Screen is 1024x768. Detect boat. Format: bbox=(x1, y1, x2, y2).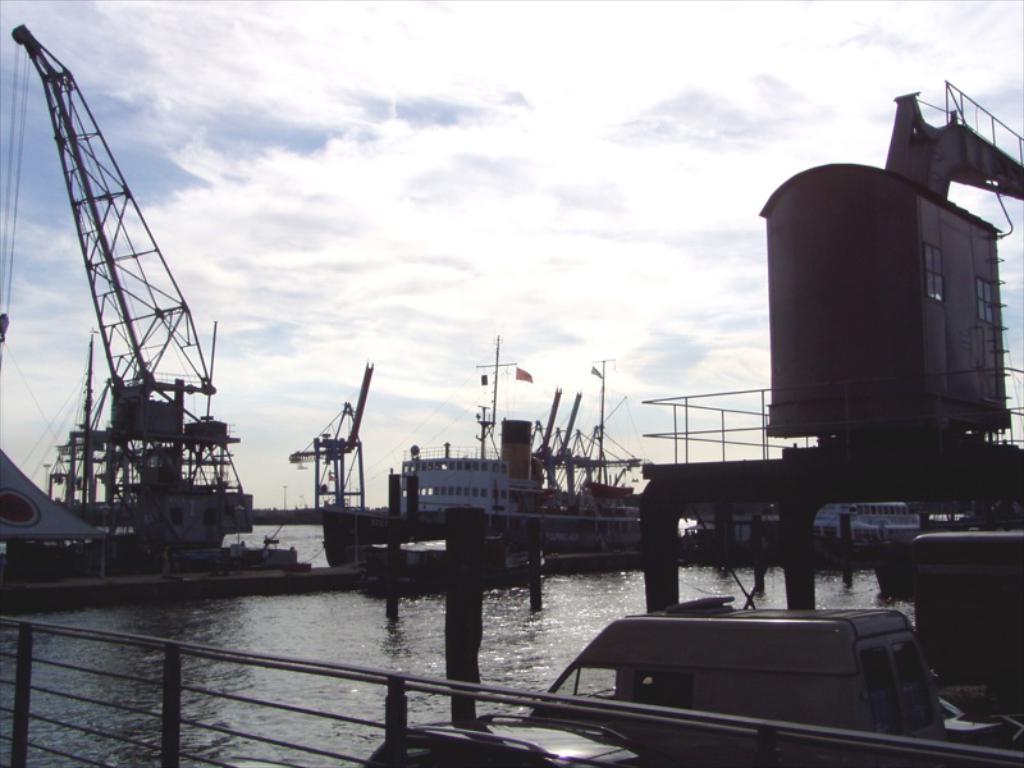
bbox=(667, 493, 928, 568).
